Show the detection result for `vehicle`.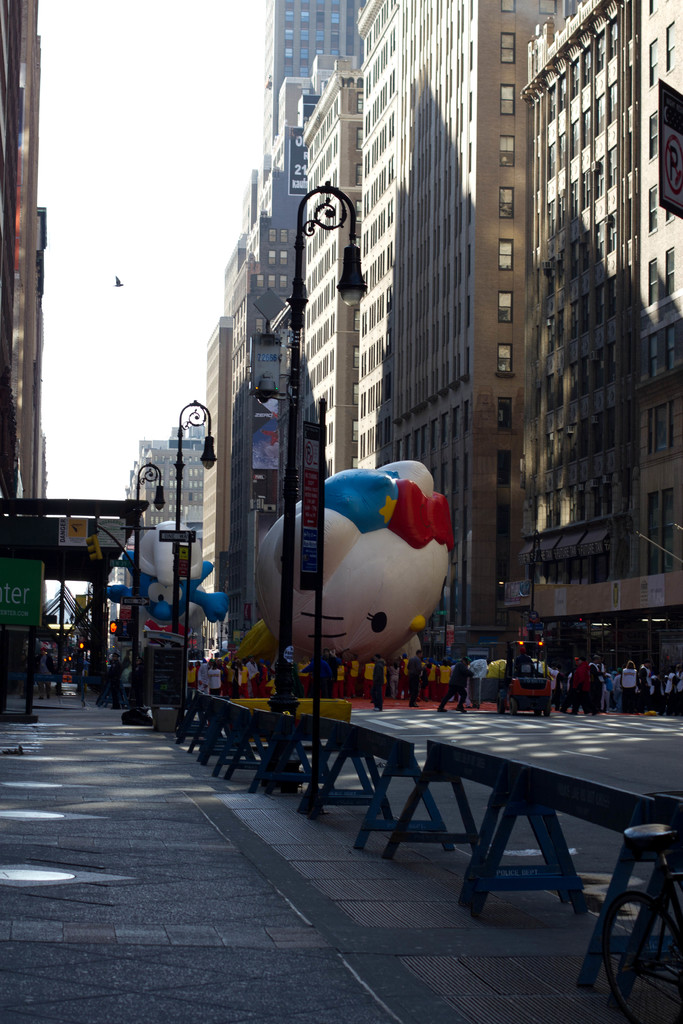
<bbox>45, 673, 82, 701</bbox>.
